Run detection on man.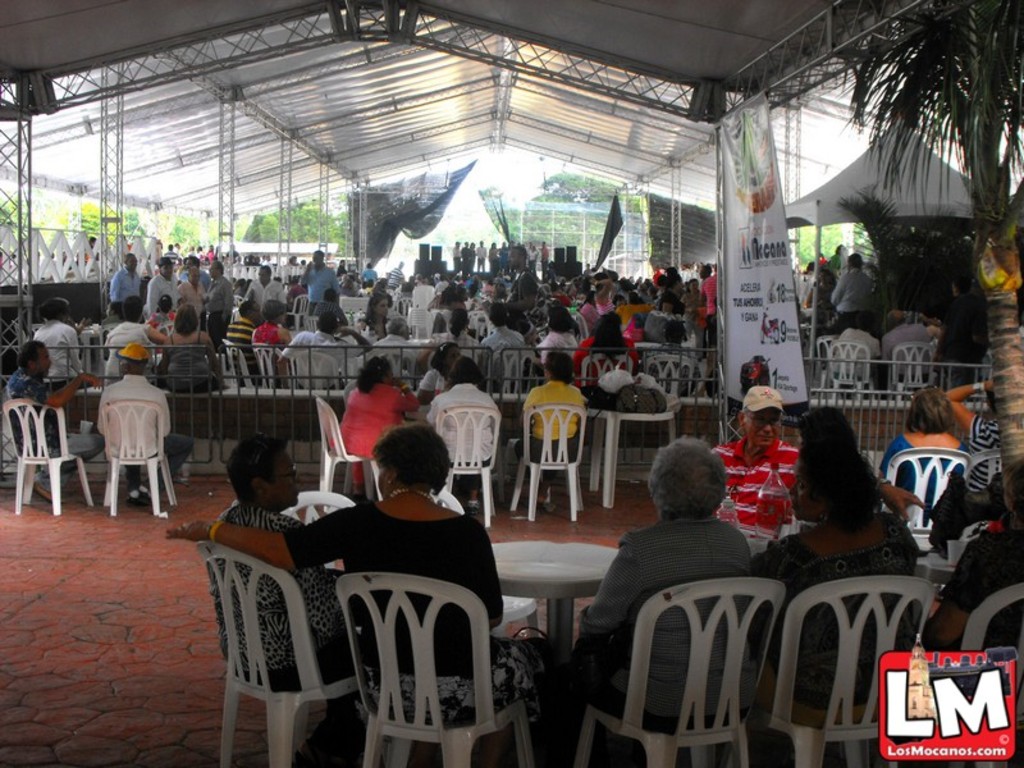
Result: <region>95, 342, 198, 512</region>.
